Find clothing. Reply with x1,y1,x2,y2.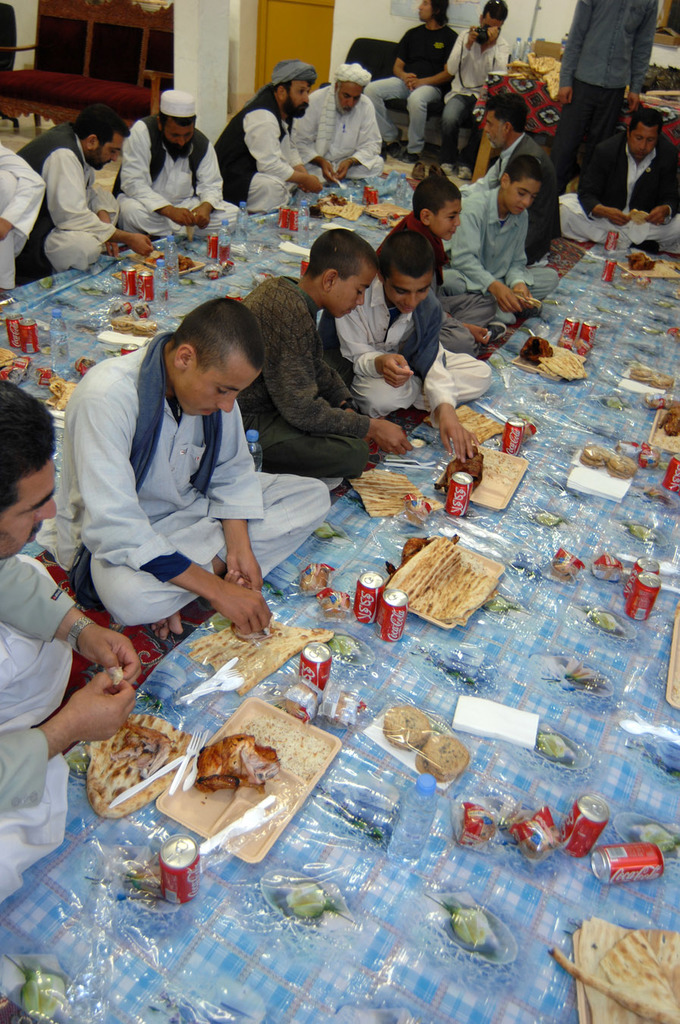
545,125,679,241.
